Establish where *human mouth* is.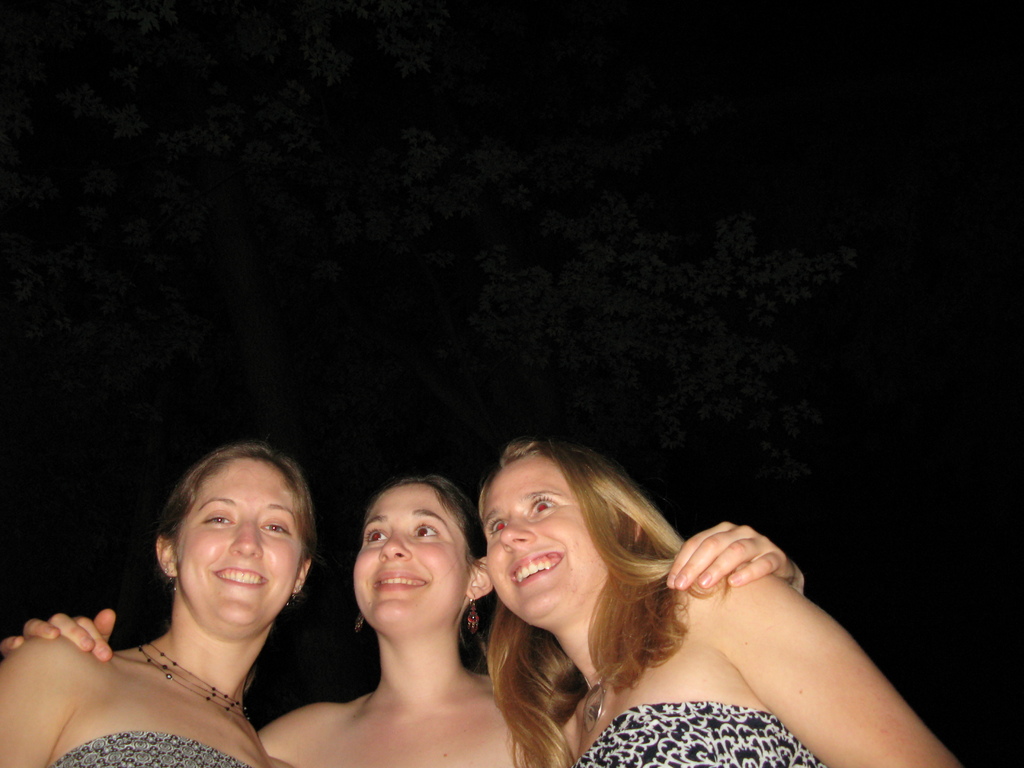
Established at bbox=(372, 572, 426, 589).
